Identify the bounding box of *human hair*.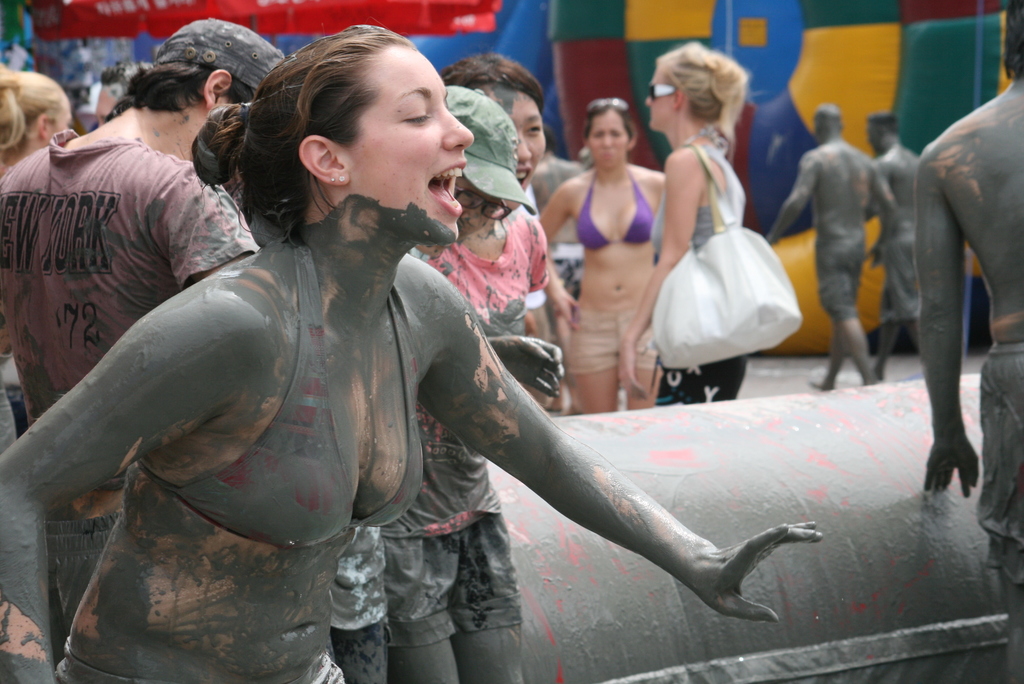
crop(93, 58, 253, 125).
